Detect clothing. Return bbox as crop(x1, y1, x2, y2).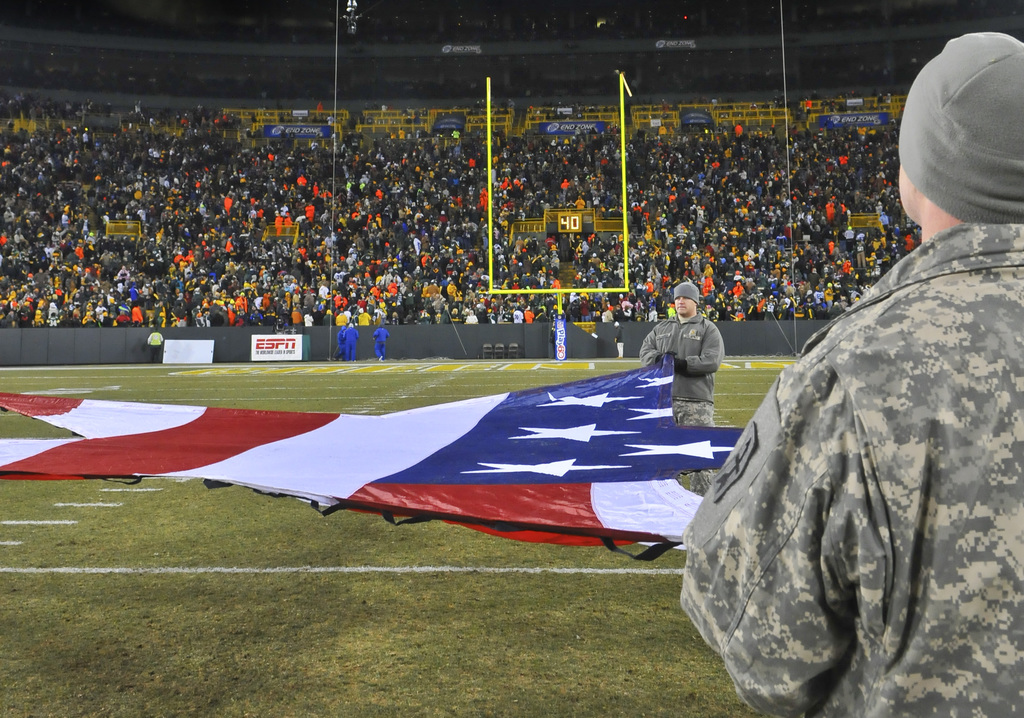
crop(247, 209, 255, 224).
